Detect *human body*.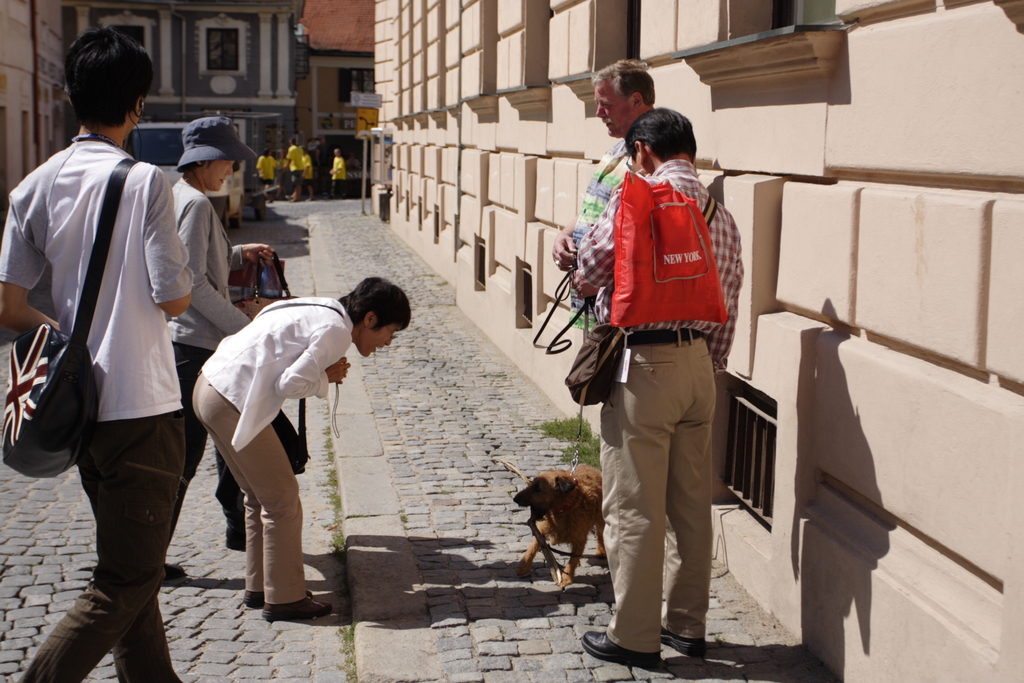
Detected at {"left": 550, "top": 58, "right": 653, "bottom": 336}.
